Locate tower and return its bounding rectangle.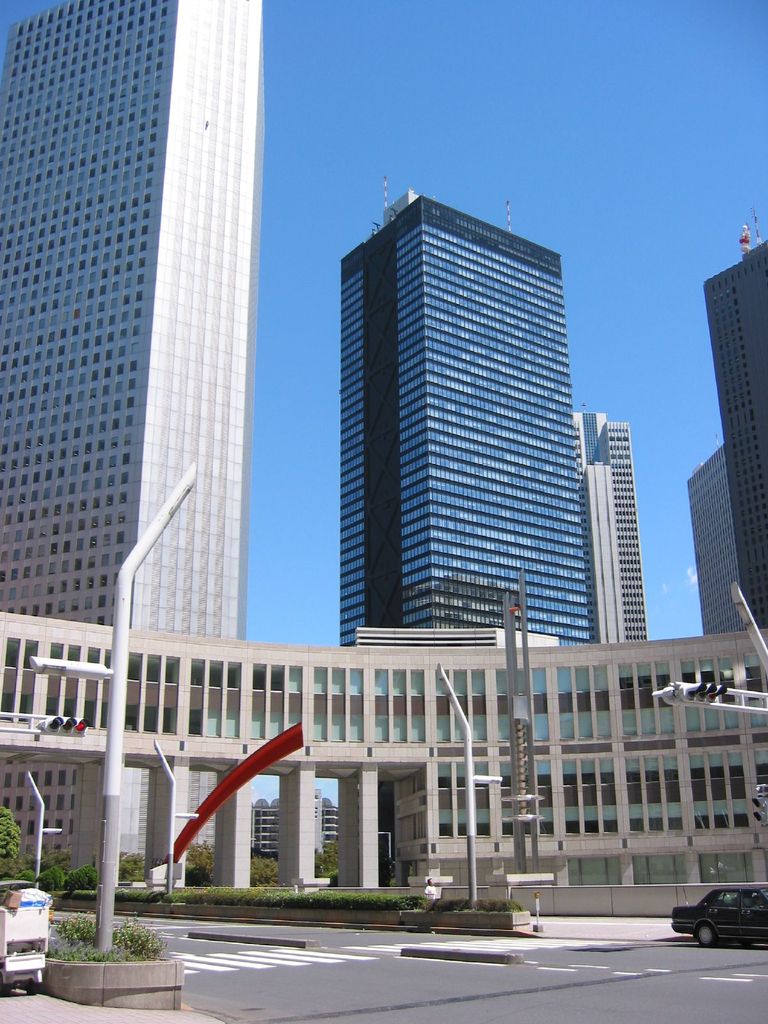
select_region(569, 408, 649, 646).
